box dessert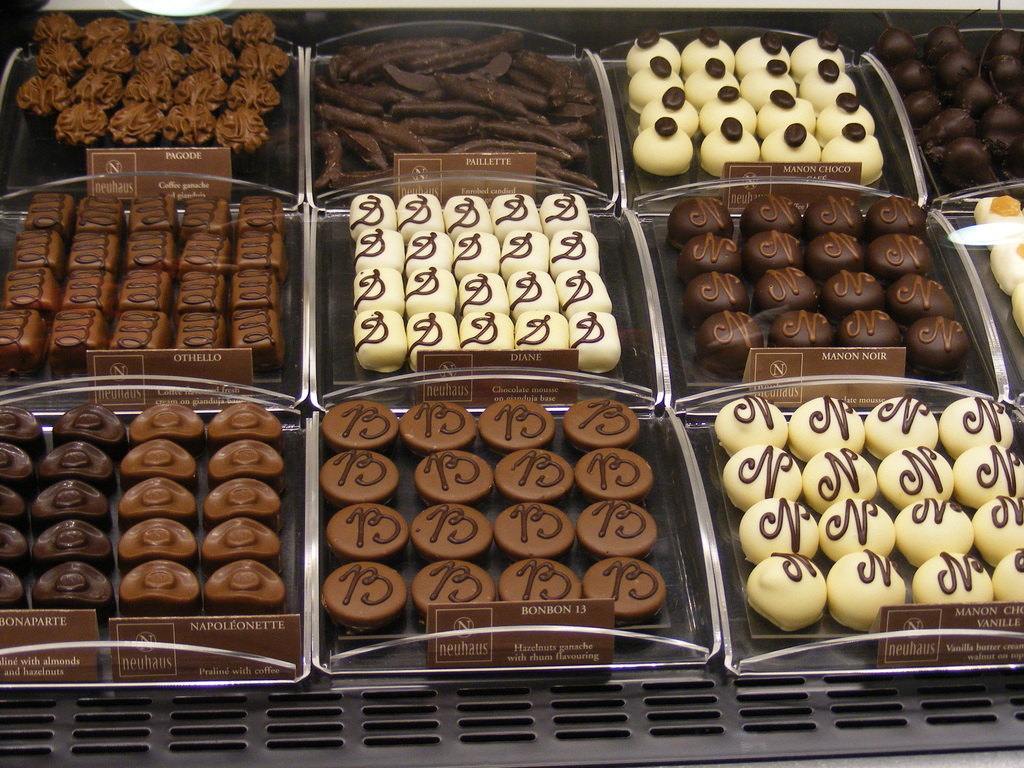
452 223 506 280
